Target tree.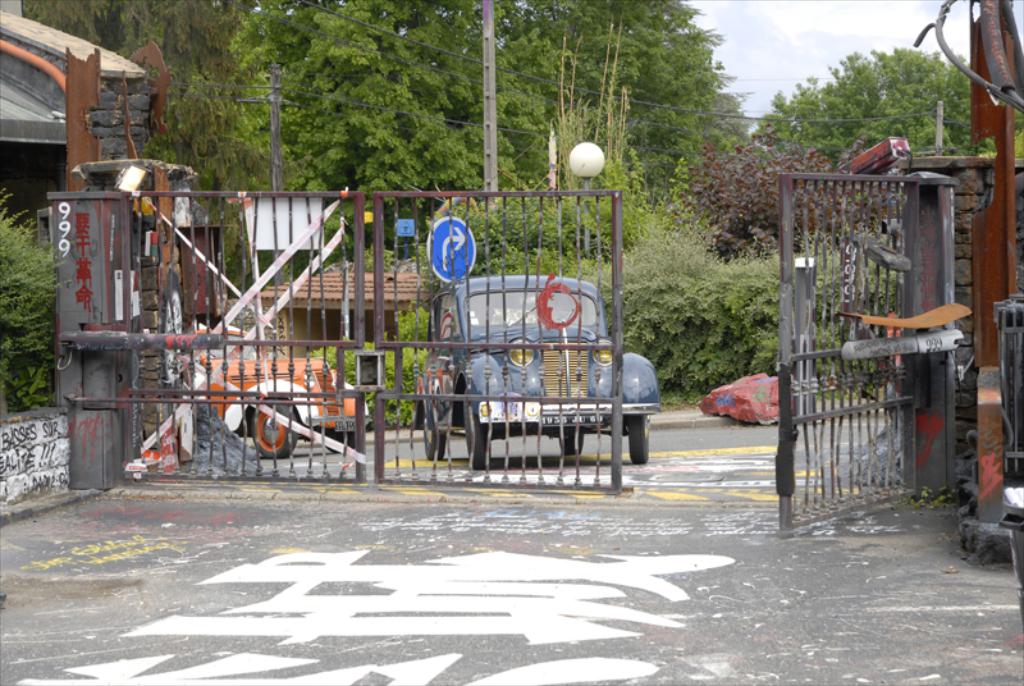
Target region: BBox(677, 137, 904, 260).
